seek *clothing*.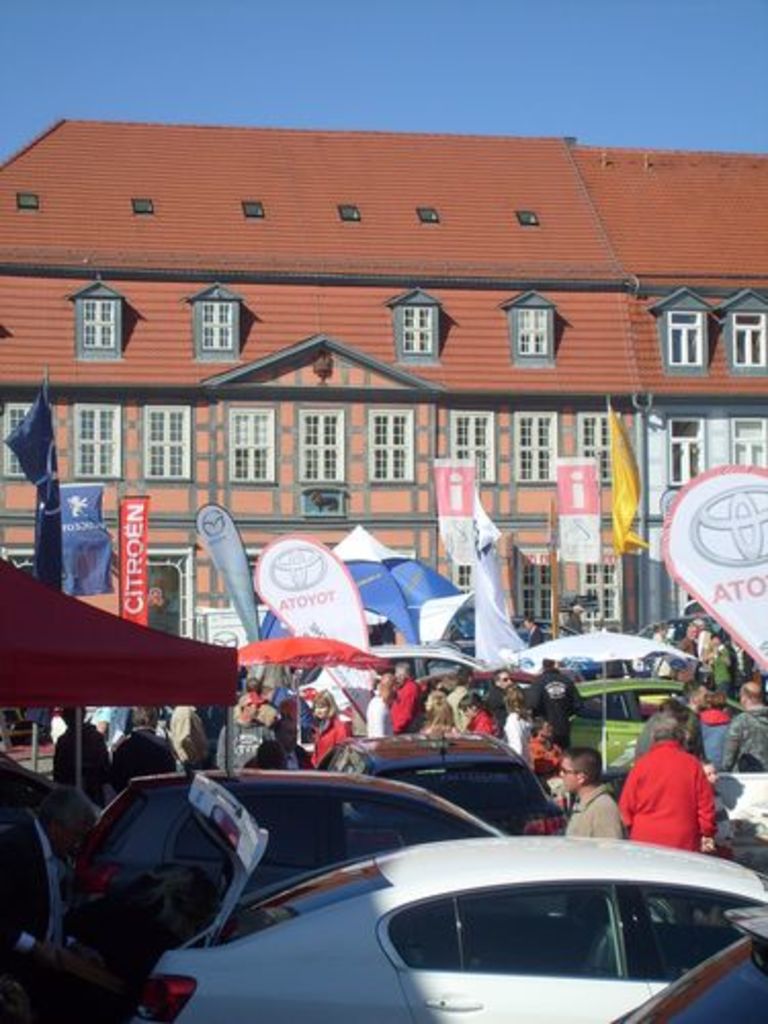
bbox=[506, 719, 524, 752].
